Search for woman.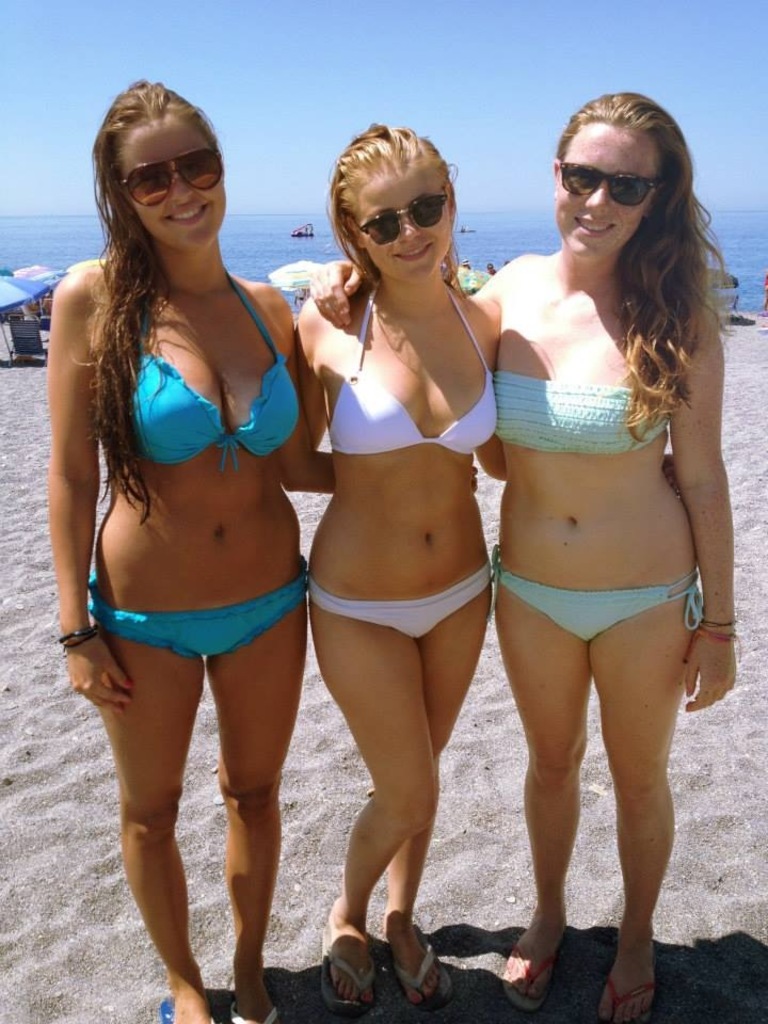
Found at crop(47, 74, 479, 1023).
